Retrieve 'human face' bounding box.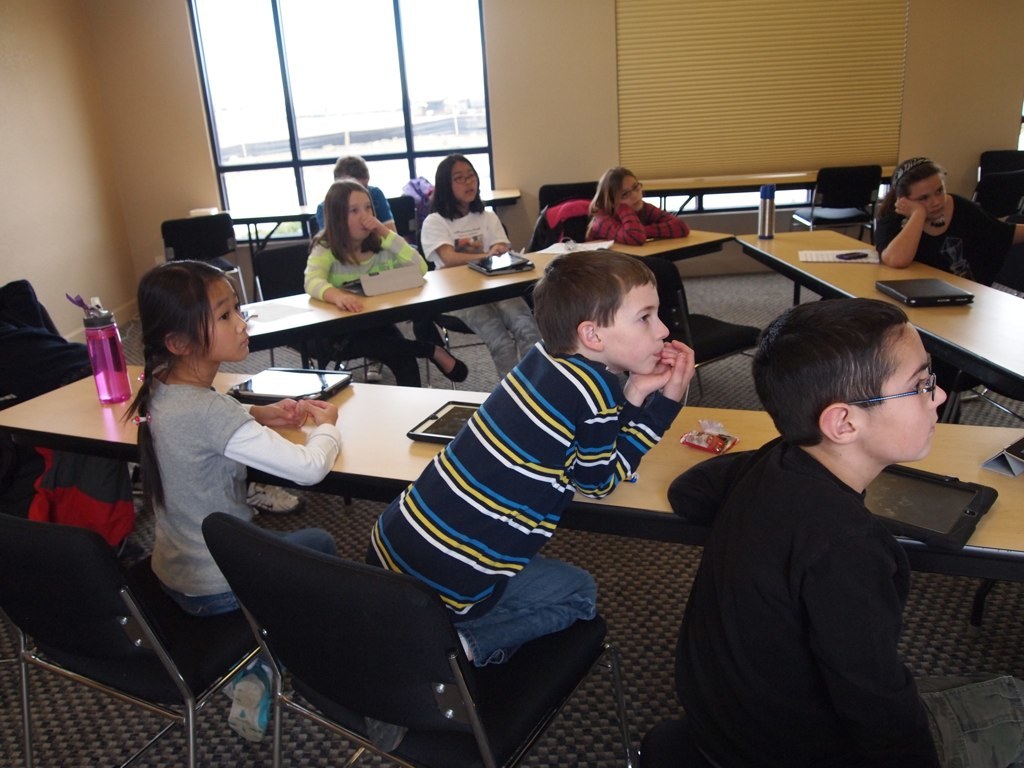
Bounding box: <bbox>343, 192, 371, 241</bbox>.
